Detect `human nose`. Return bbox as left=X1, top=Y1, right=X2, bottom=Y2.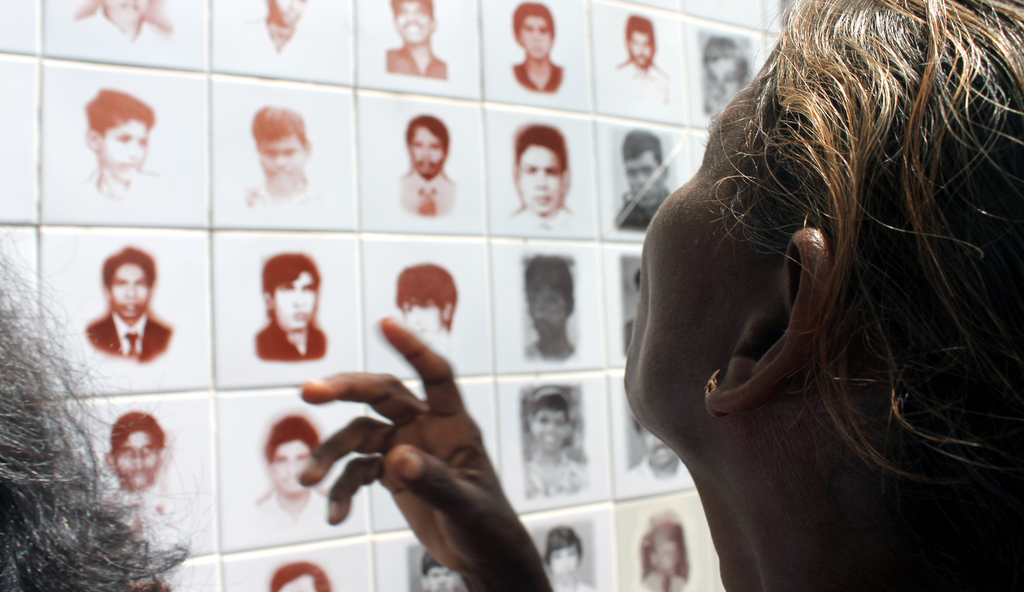
left=132, top=143, right=138, bottom=156.
